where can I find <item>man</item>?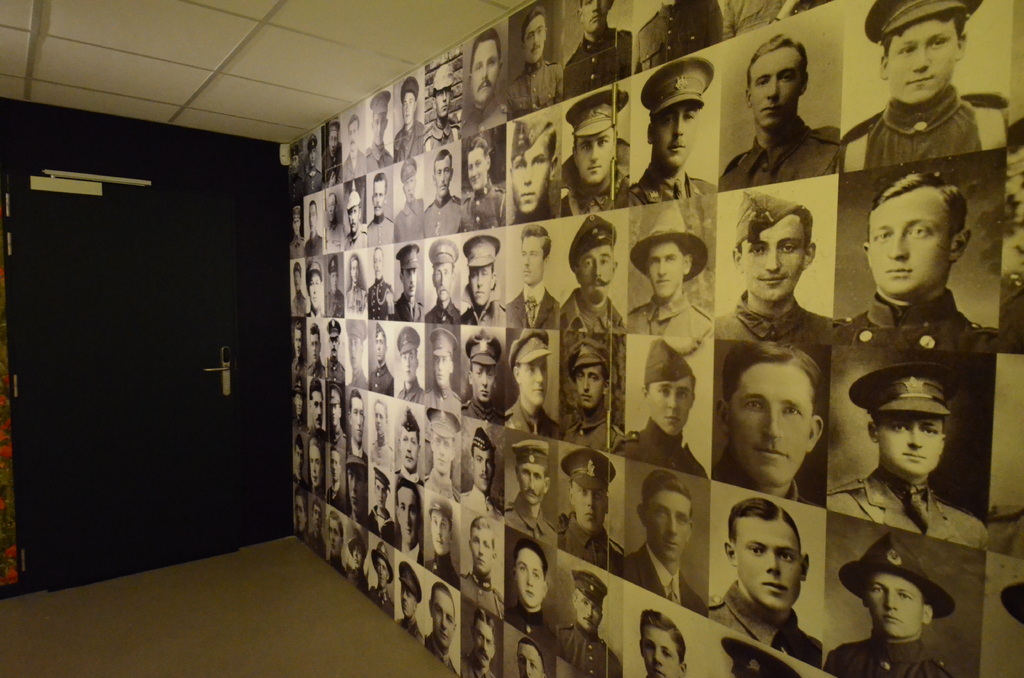
You can find it at locate(506, 439, 556, 544).
